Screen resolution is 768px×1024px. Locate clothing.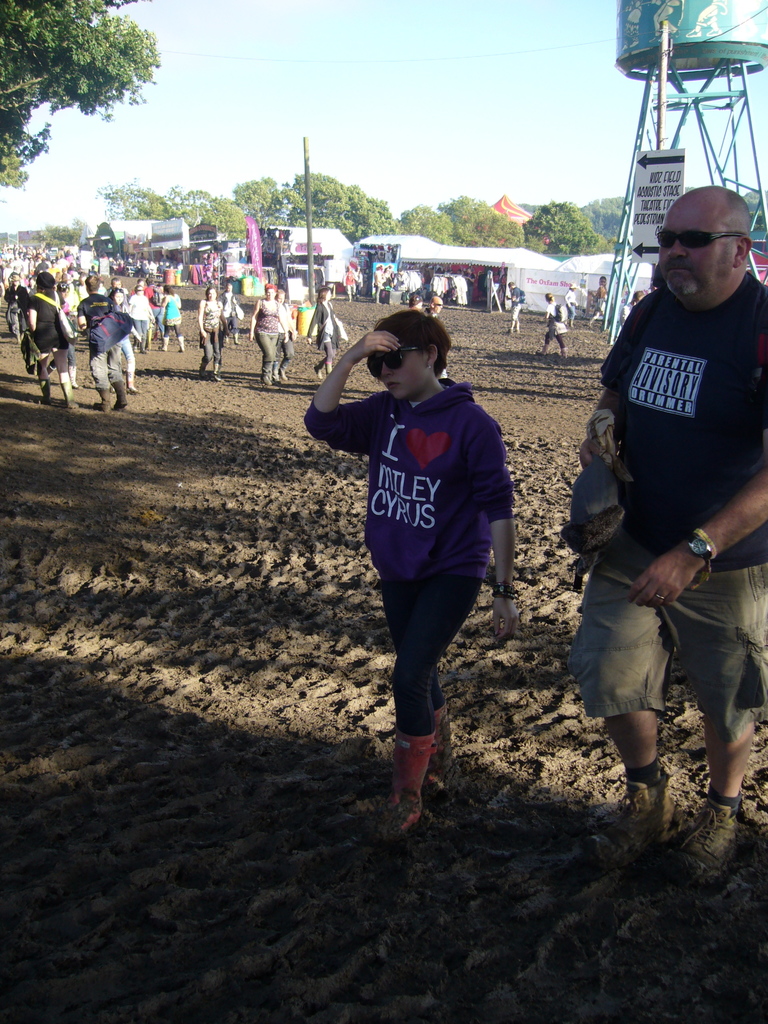
box=[546, 298, 560, 340].
